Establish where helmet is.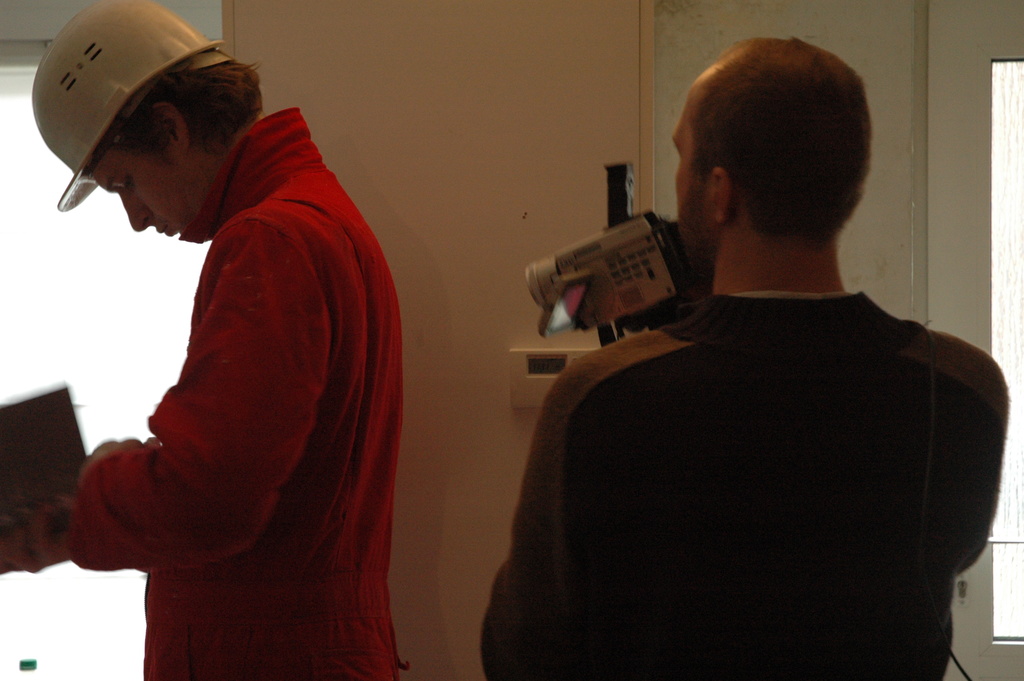
Established at (26, 1, 230, 233).
